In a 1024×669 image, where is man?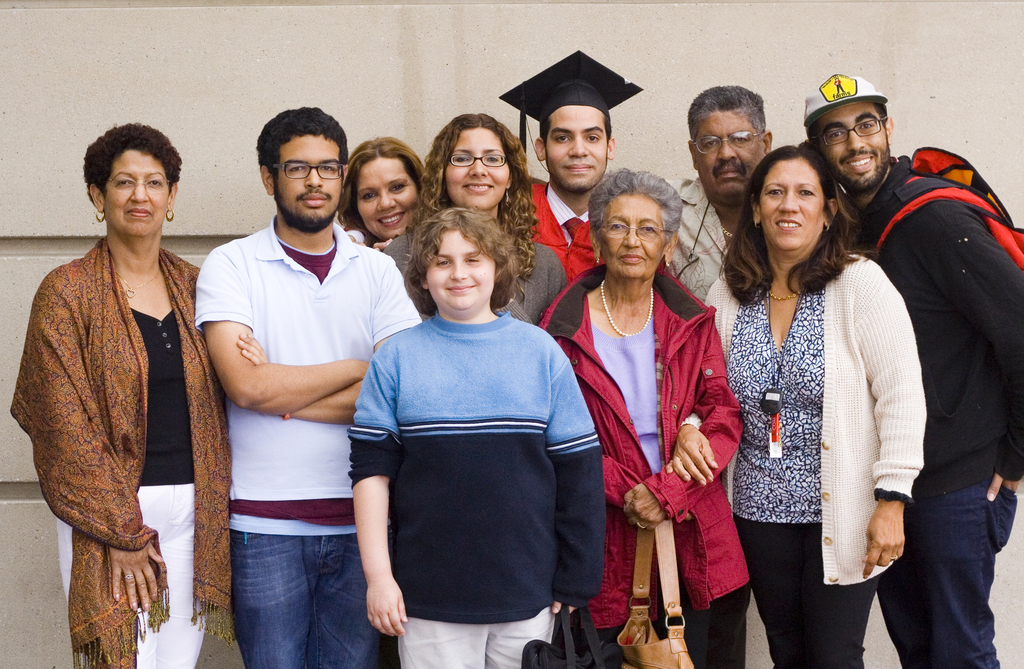
bbox(500, 46, 646, 289).
